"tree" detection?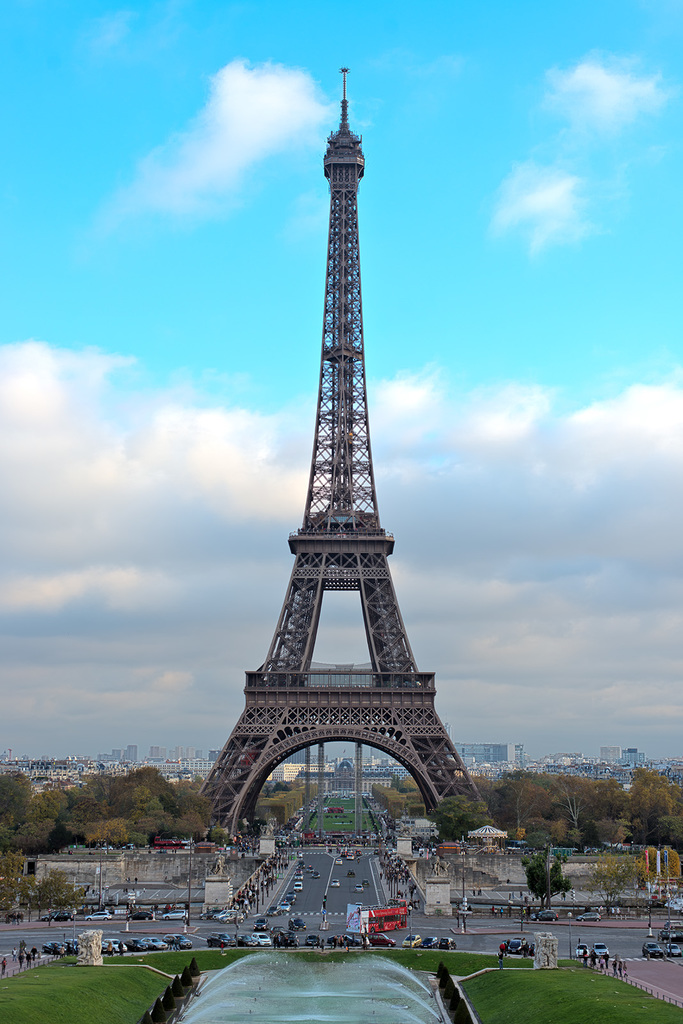
select_region(568, 846, 641, 909)
